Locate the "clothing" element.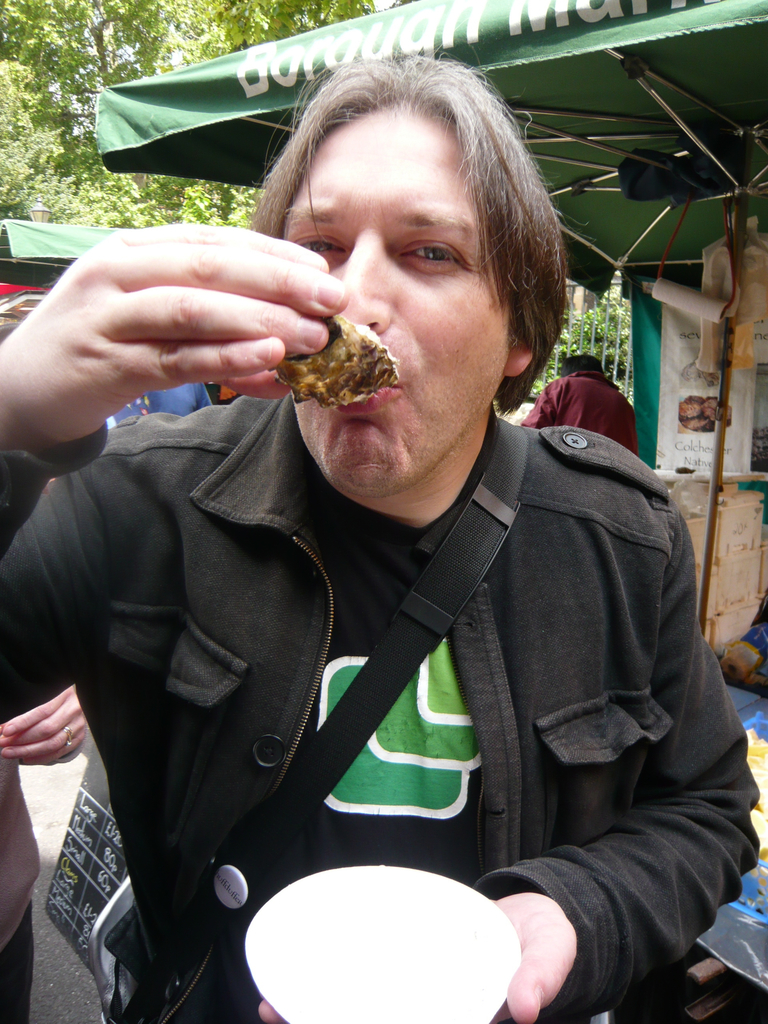
Element bbox: <bbox>35, 288, 762, 1023</bbox>.
